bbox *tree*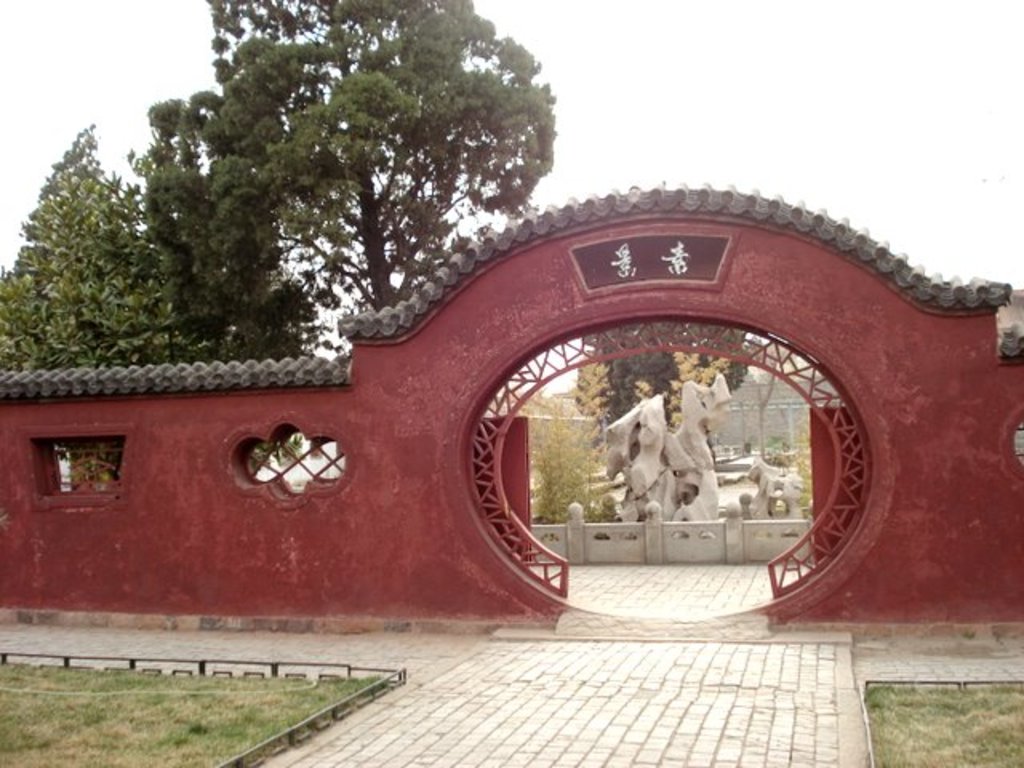
left=574, top=294, right=763, bottom=445
